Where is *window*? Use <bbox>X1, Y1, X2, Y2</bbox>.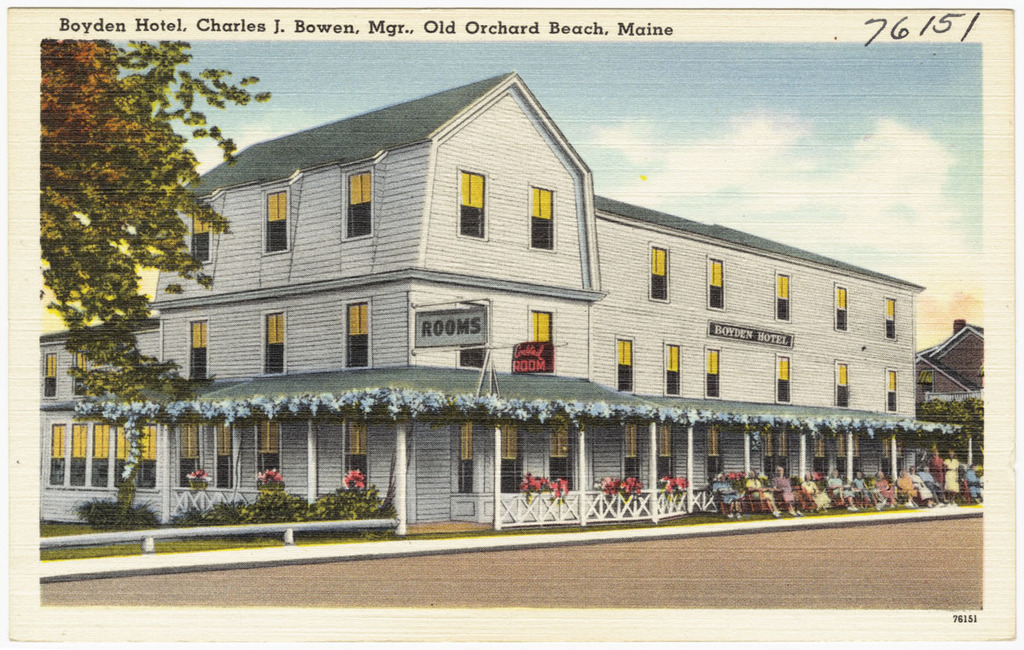
<bbox>831, 284, 850, 329</bbox>.
